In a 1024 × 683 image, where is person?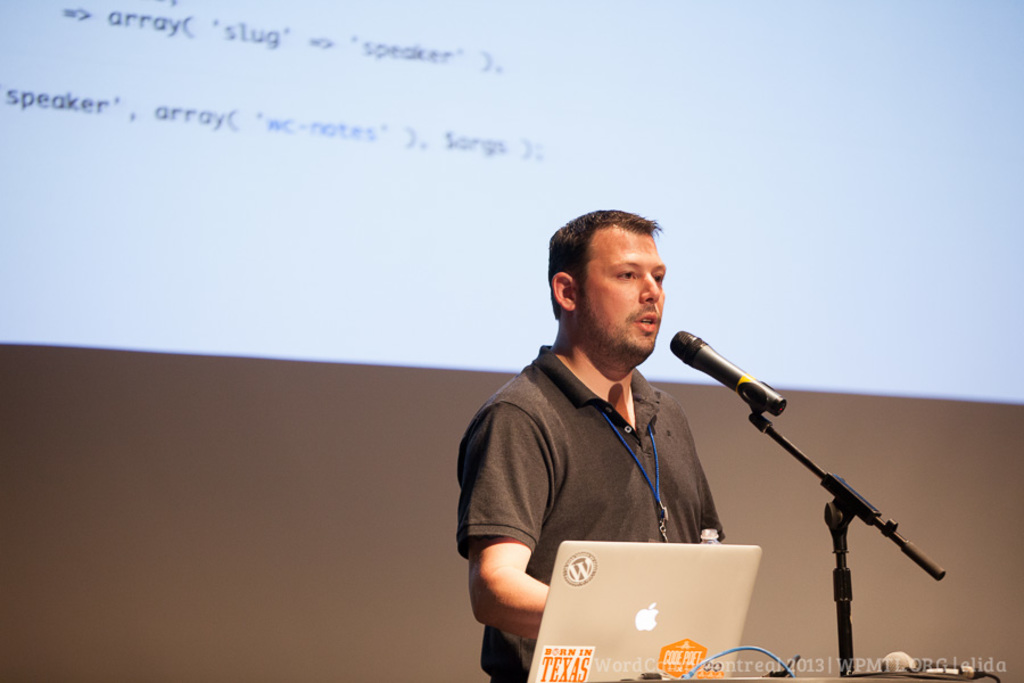
BBox(464, 201, 748, 660).
